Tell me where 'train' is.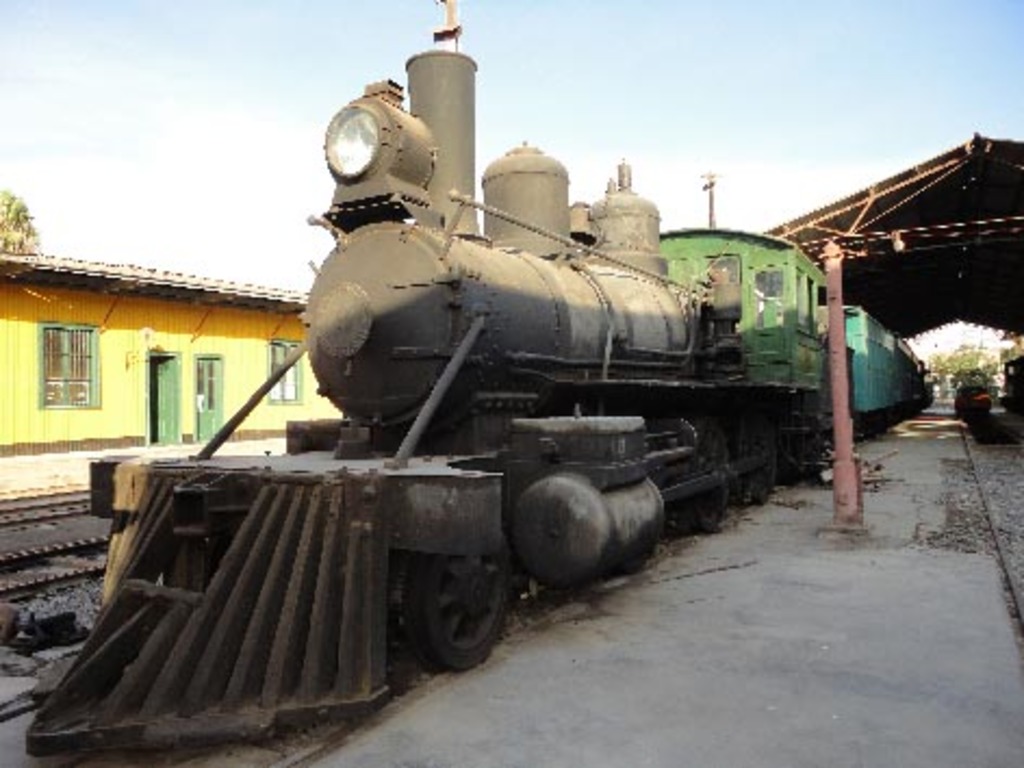
'train' is at bbox=(24, 0, 935, 766).
